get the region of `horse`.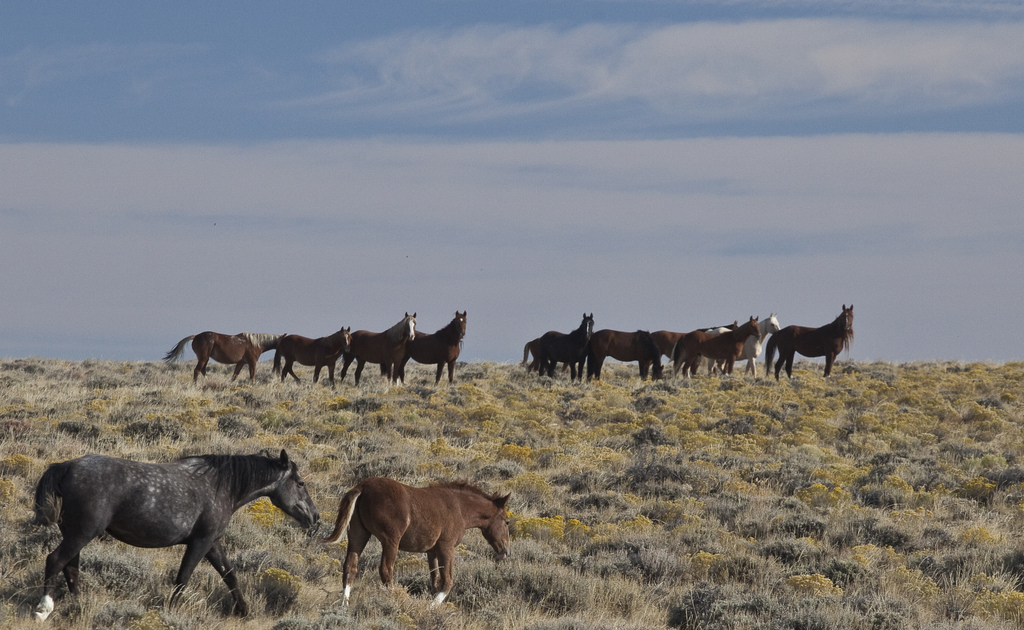
{"x1": 271, "y1": 325, "x2": 351, "y2": 383}.
